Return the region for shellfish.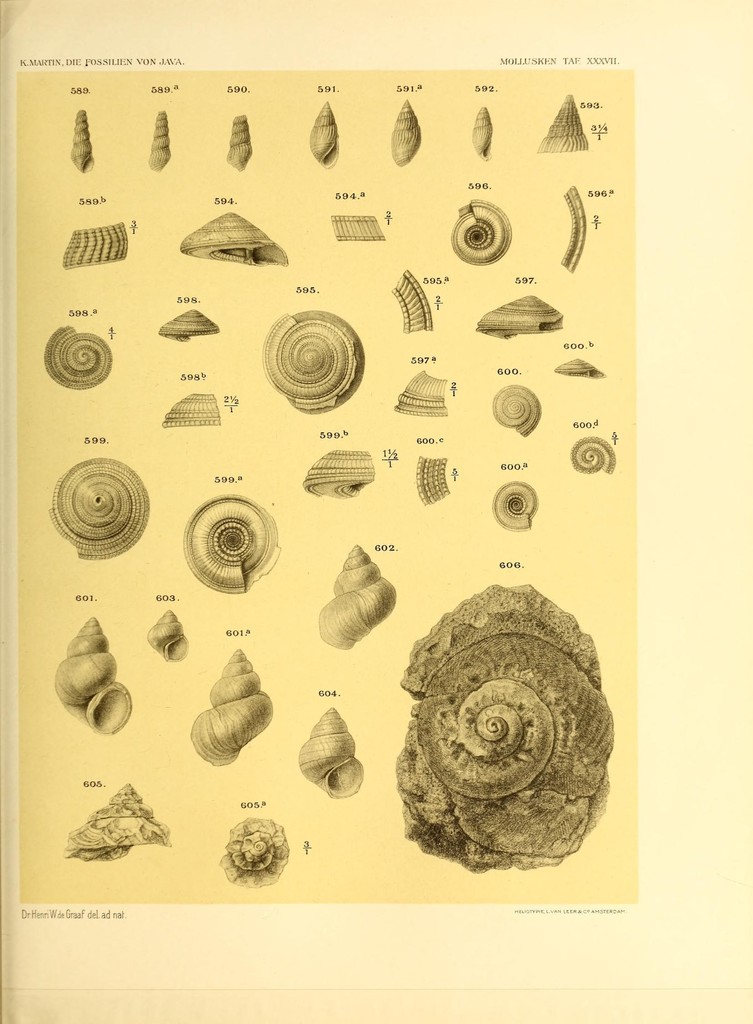
pyautogui.locateOnScreen(44, 458, 154, 565).
